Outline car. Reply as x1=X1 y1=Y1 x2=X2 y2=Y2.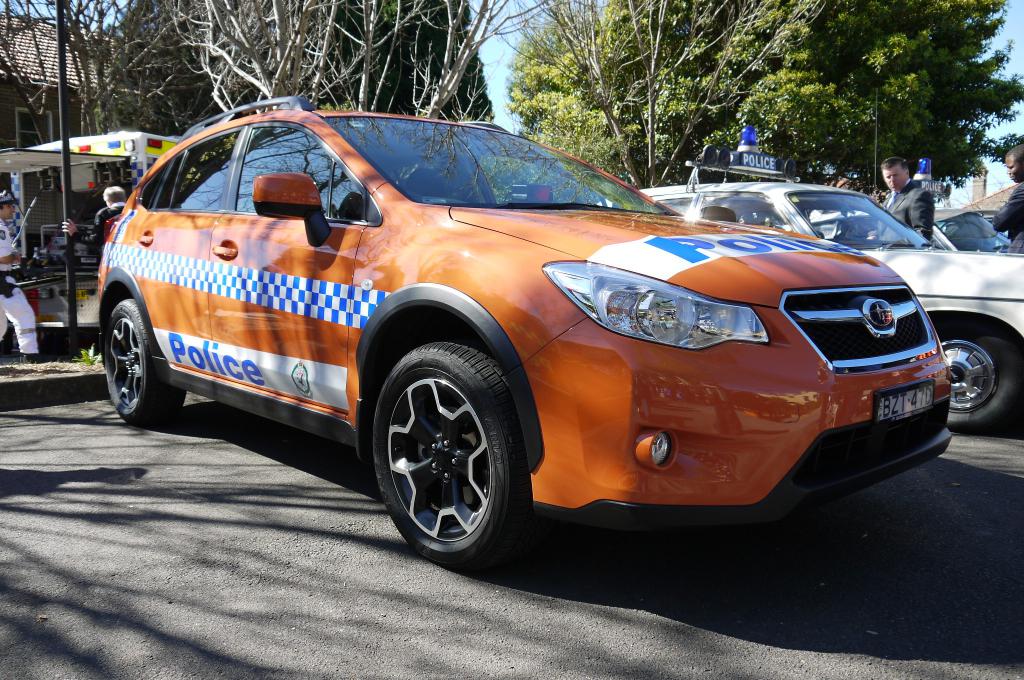
x1=785 y1=158 x2=1013 y2=253.
